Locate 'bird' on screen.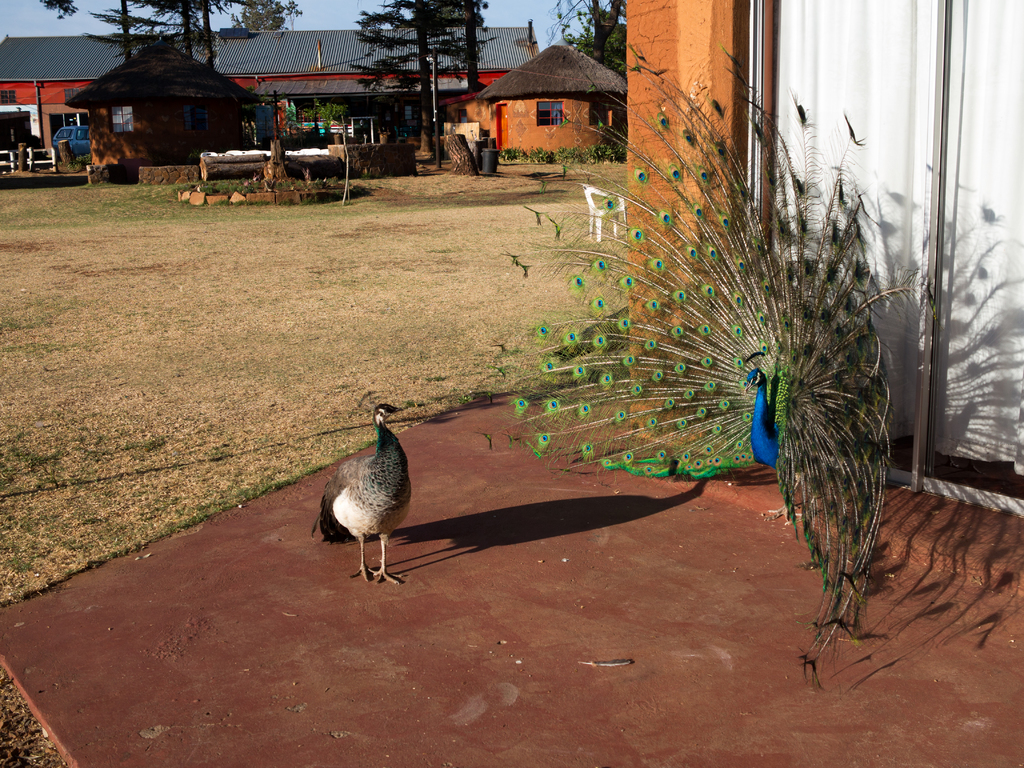
On screen at locate(314, 402, 426, 574).
